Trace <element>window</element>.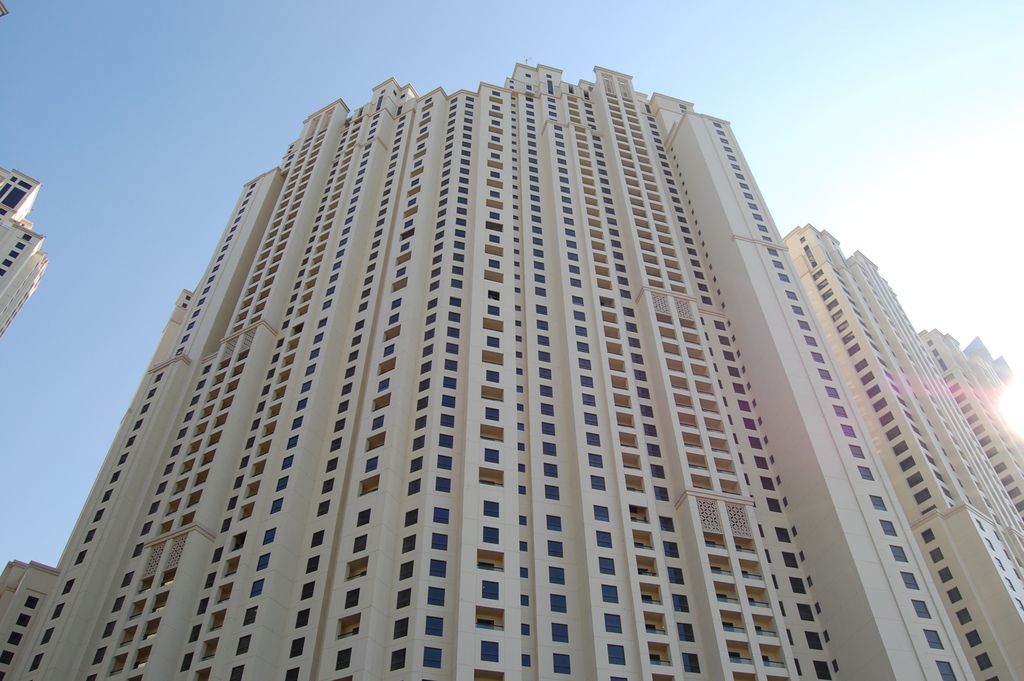
Traced to bbox=[440, 178, 451, 186].
